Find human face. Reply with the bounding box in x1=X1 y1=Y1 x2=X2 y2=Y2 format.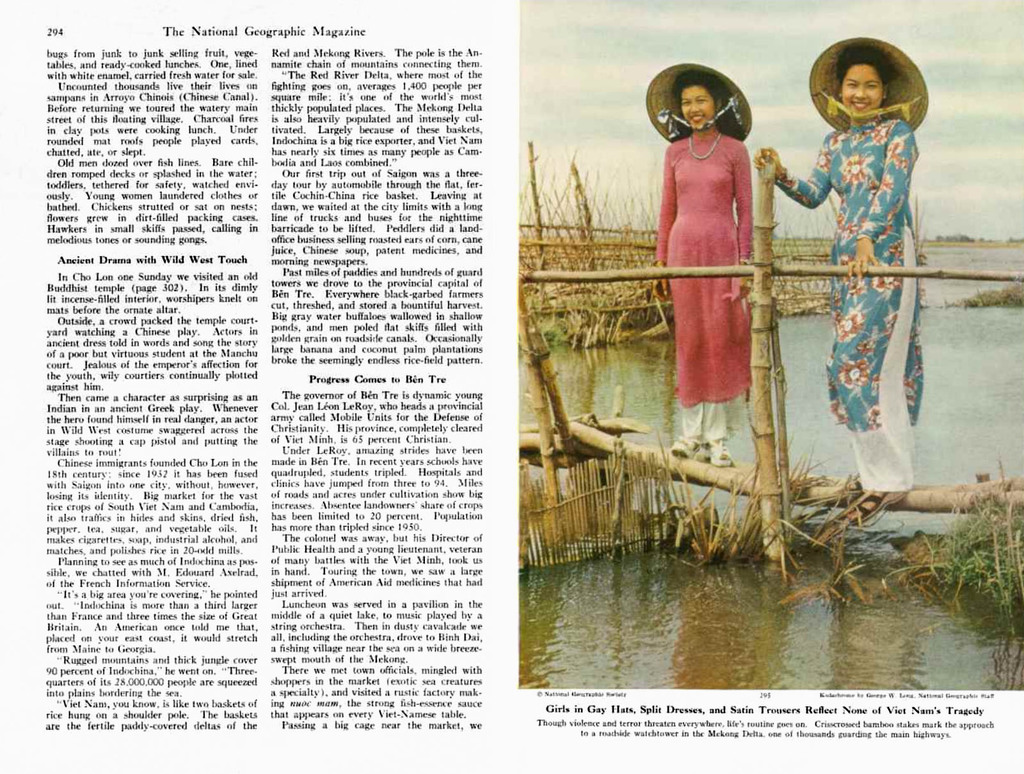
x1=841 y1=63 x2=883 y2=113.
